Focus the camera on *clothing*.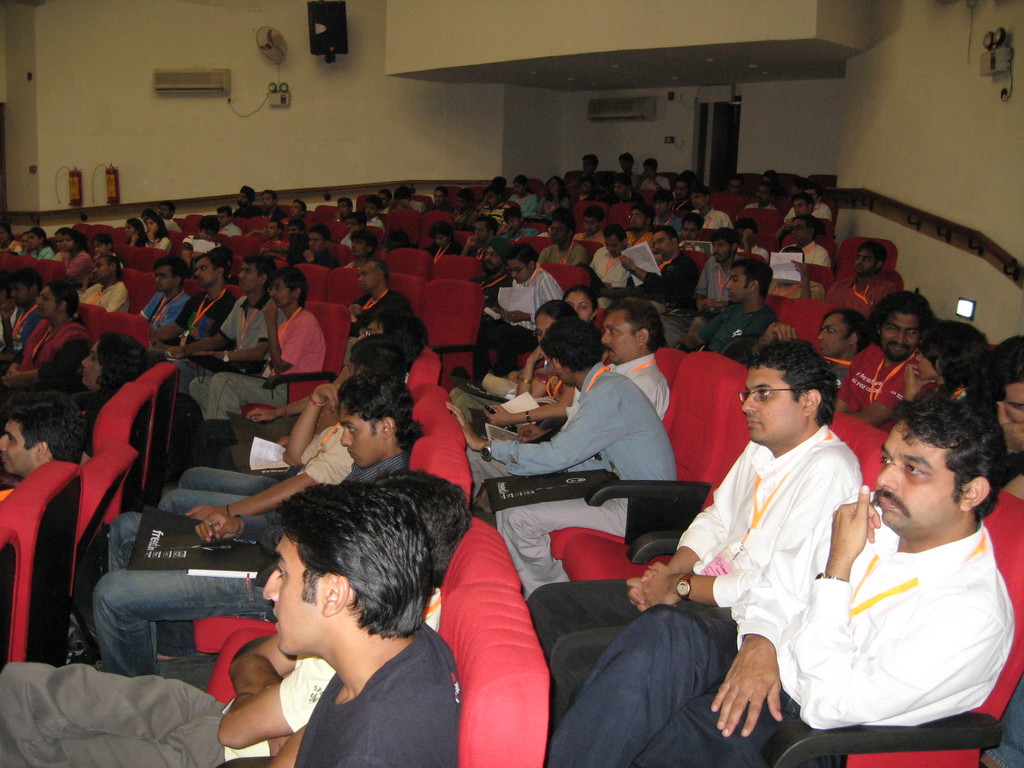
Focus region: x1=149 y1=233 x2=172 y2=249.
